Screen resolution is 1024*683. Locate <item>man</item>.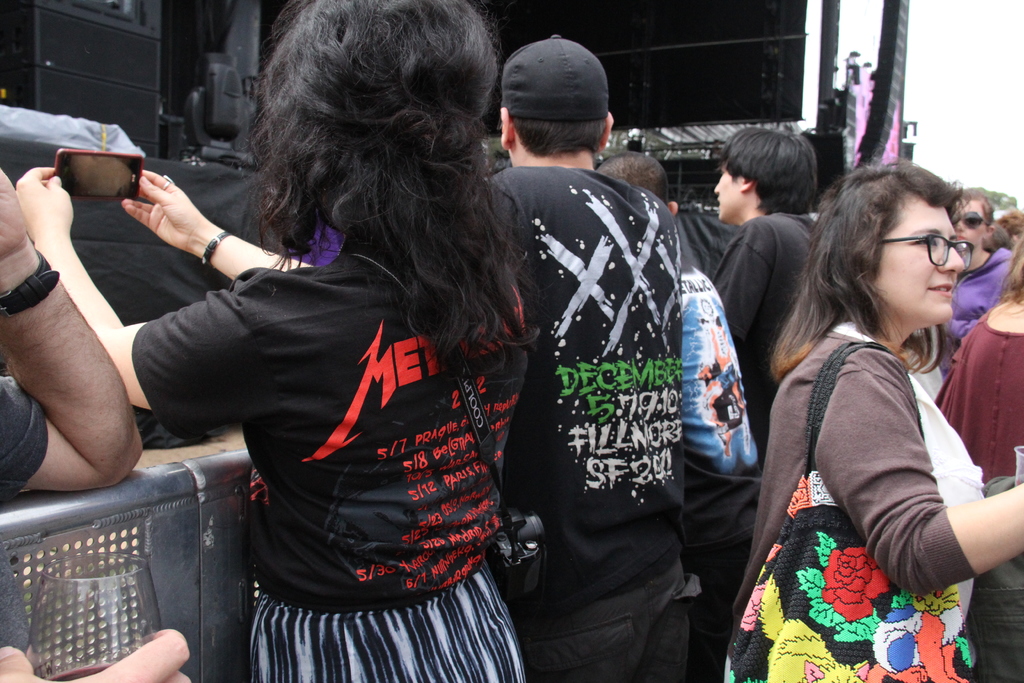
{"x1": 596, "y1": 151, "x2": 750, "y2": 266}.
